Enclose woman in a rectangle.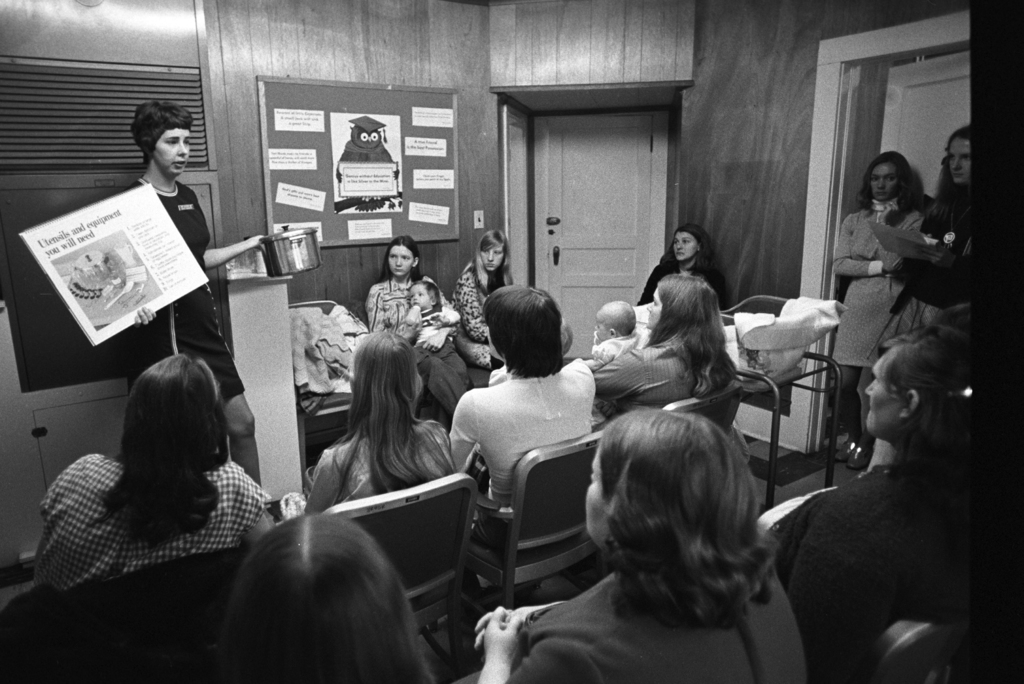
x1=872 y1=124 x2=979 y2=370.
